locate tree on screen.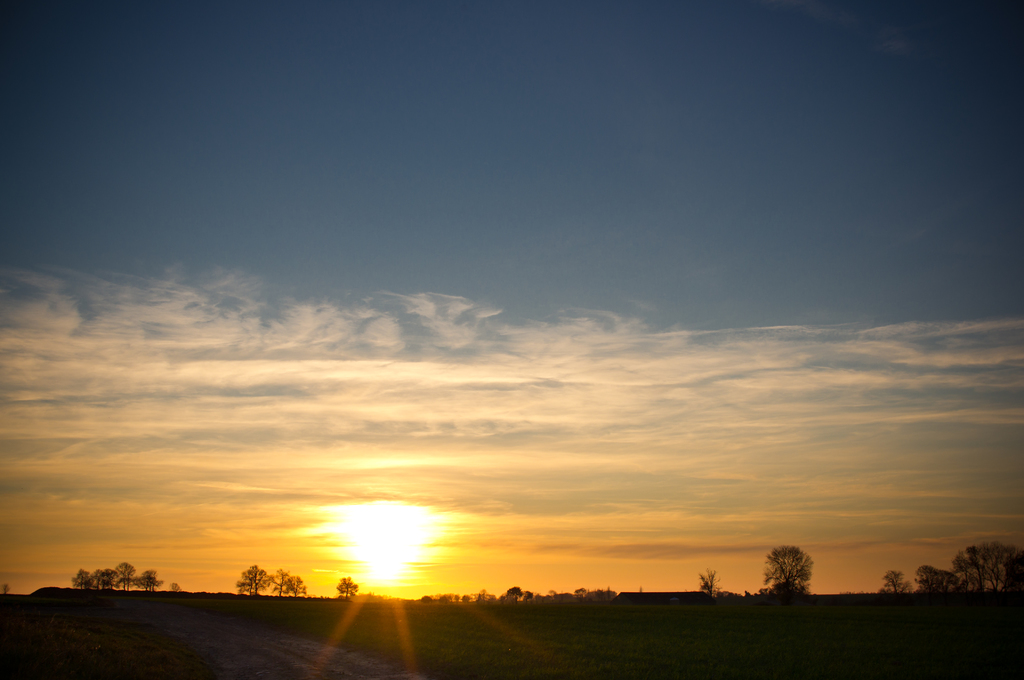
On screen at [x1=879, y1=571, x2=911, y2=598].
